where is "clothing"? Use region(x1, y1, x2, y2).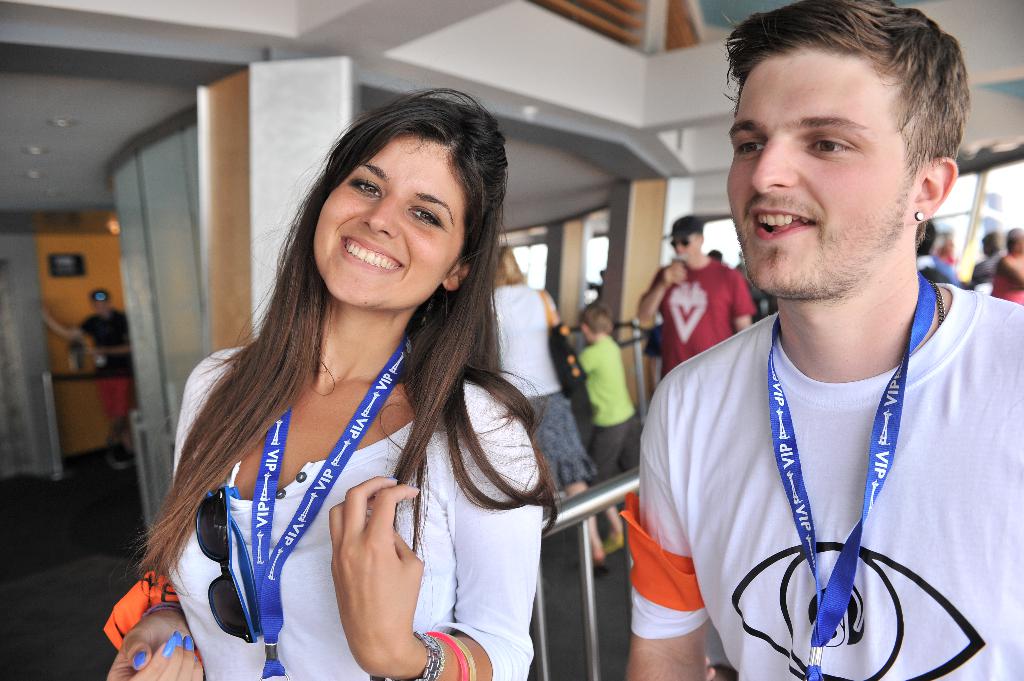
region(577, 328, 640, 482).
